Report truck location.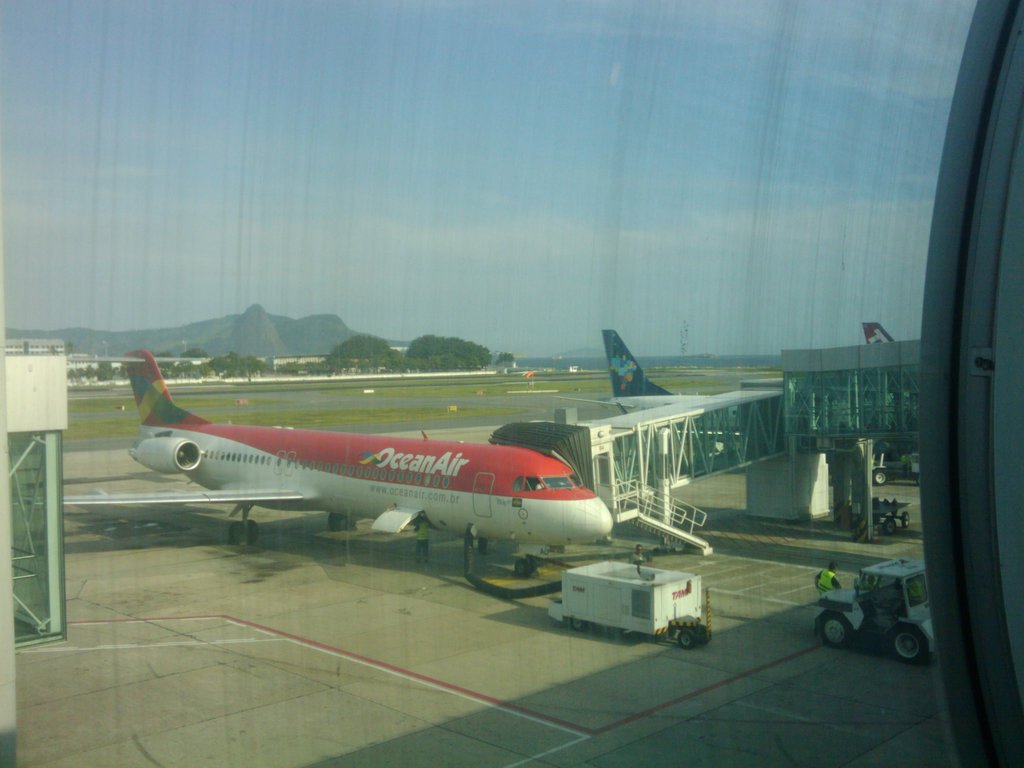
Report: rect(812, 556, 940, 669).
